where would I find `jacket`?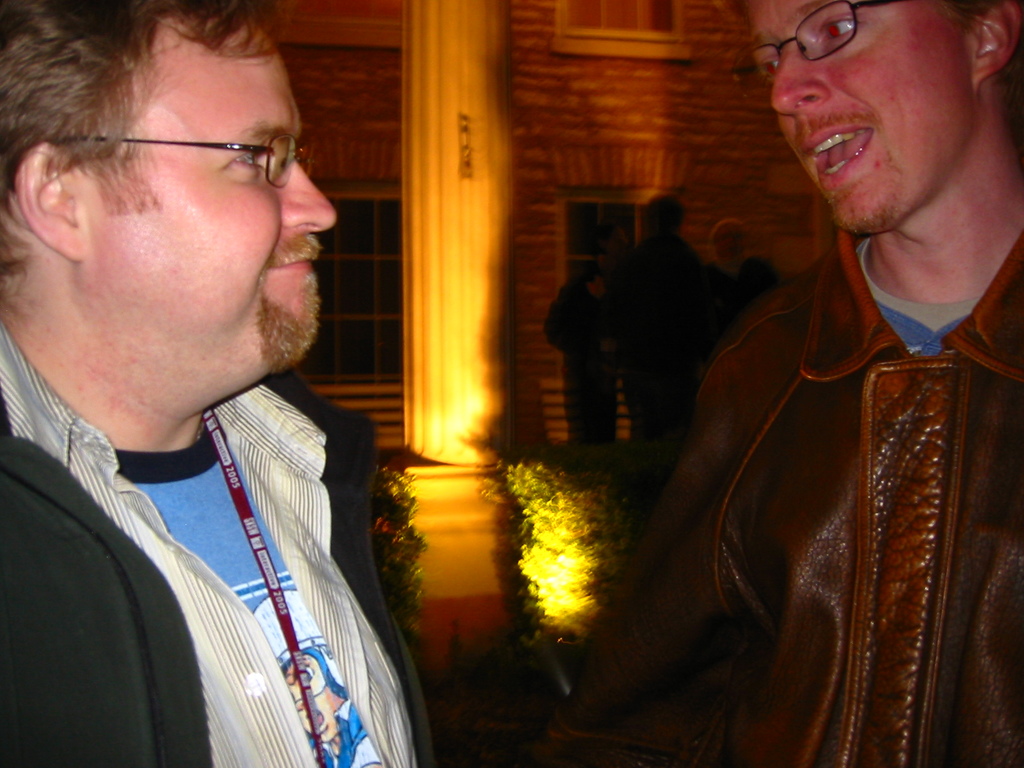
At [x1=583, y1=188, x2=1008, y2=754].
